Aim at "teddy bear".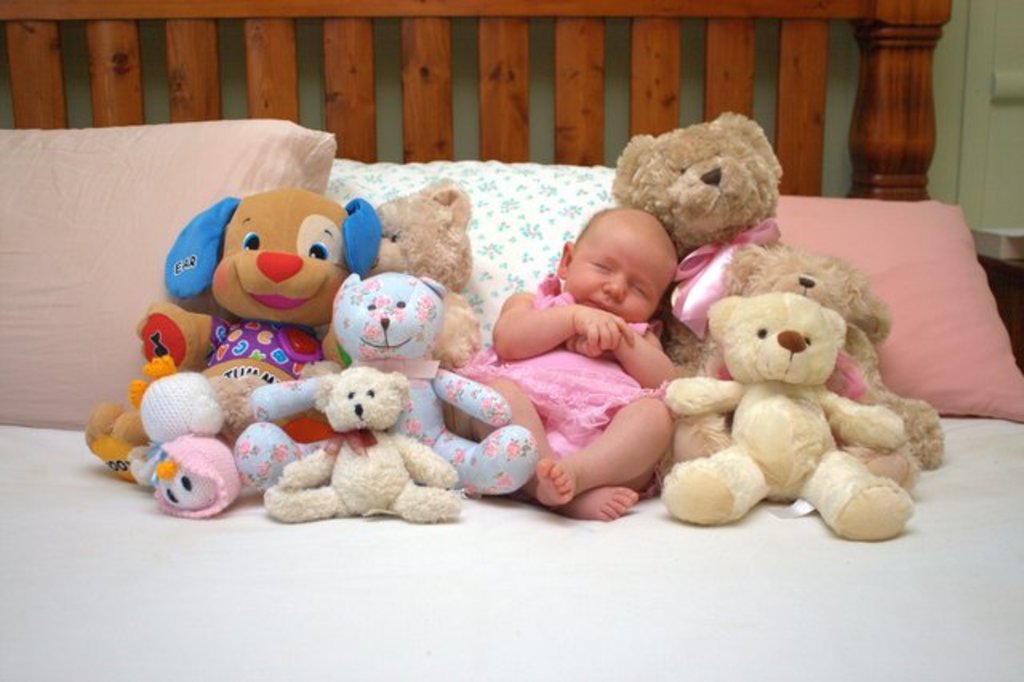
Aimed at {"left": 326, "top": 178, "right": 498, "bottom": 440}.
